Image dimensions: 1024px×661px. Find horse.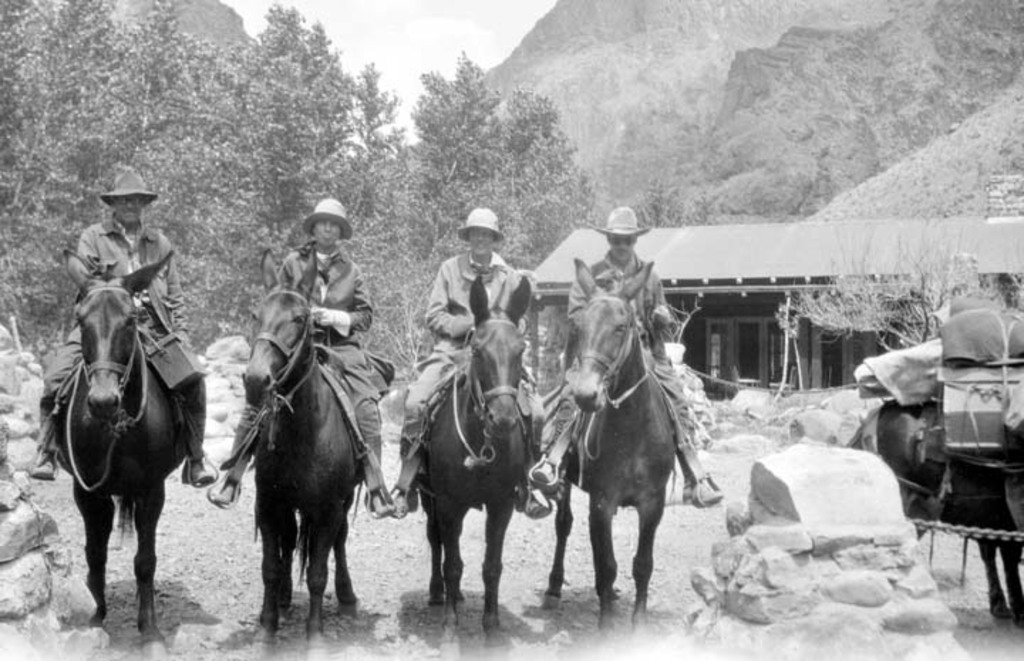
(238,252,357,660).
